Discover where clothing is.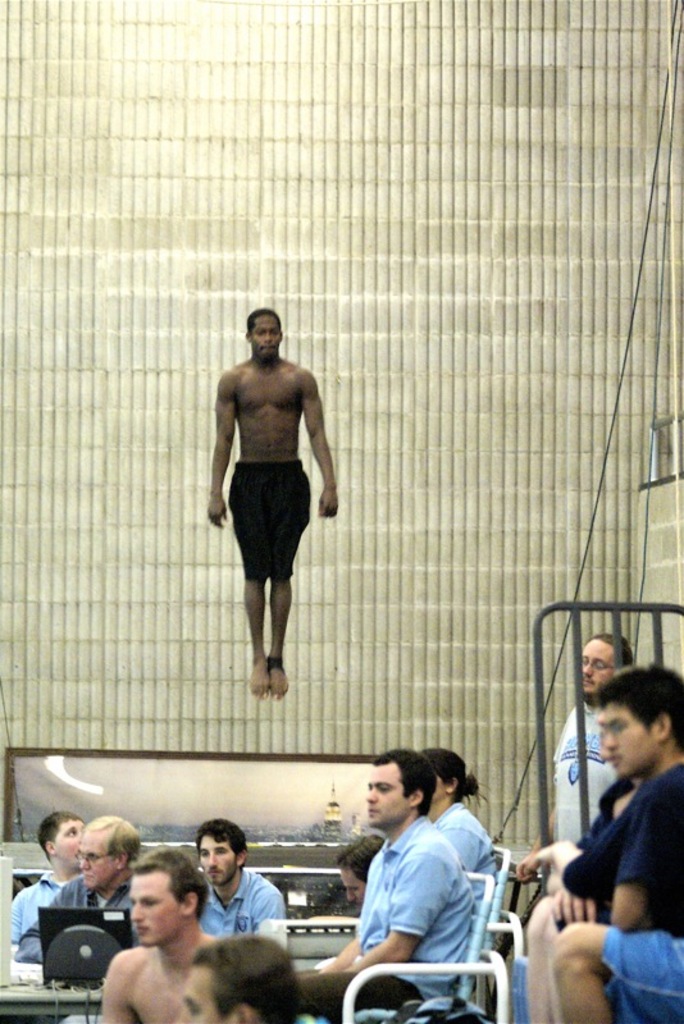
Discovered at {"left": 197, "top": 868, "right": 287, "bottom": 938}.
